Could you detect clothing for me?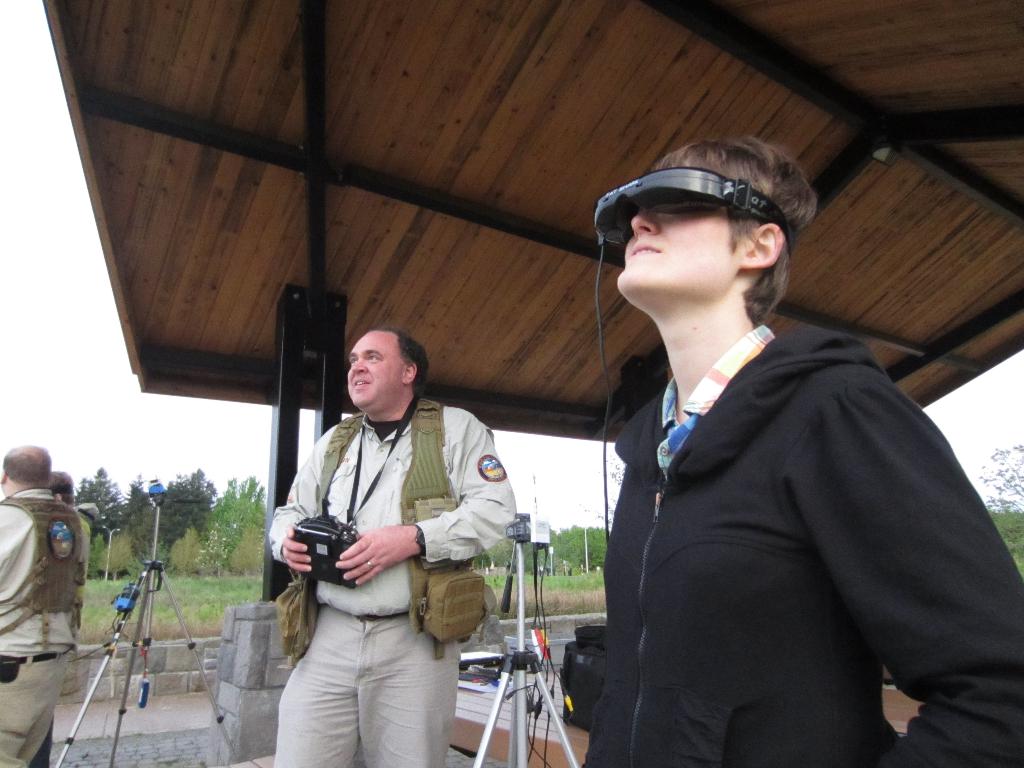
Detection result: 259,349,504,744.
